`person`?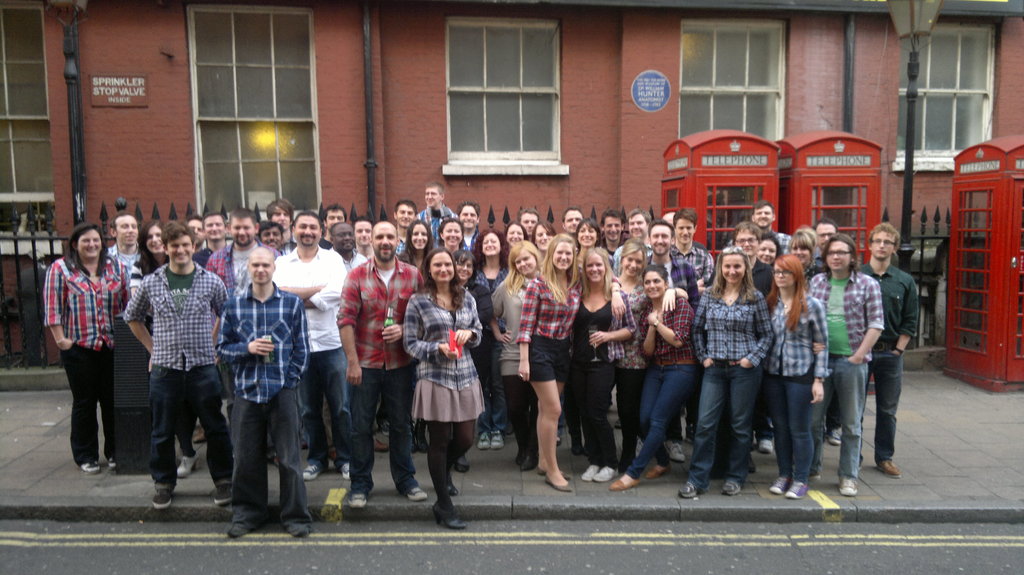
(left=455, top=200, right=484, bottom=253)
